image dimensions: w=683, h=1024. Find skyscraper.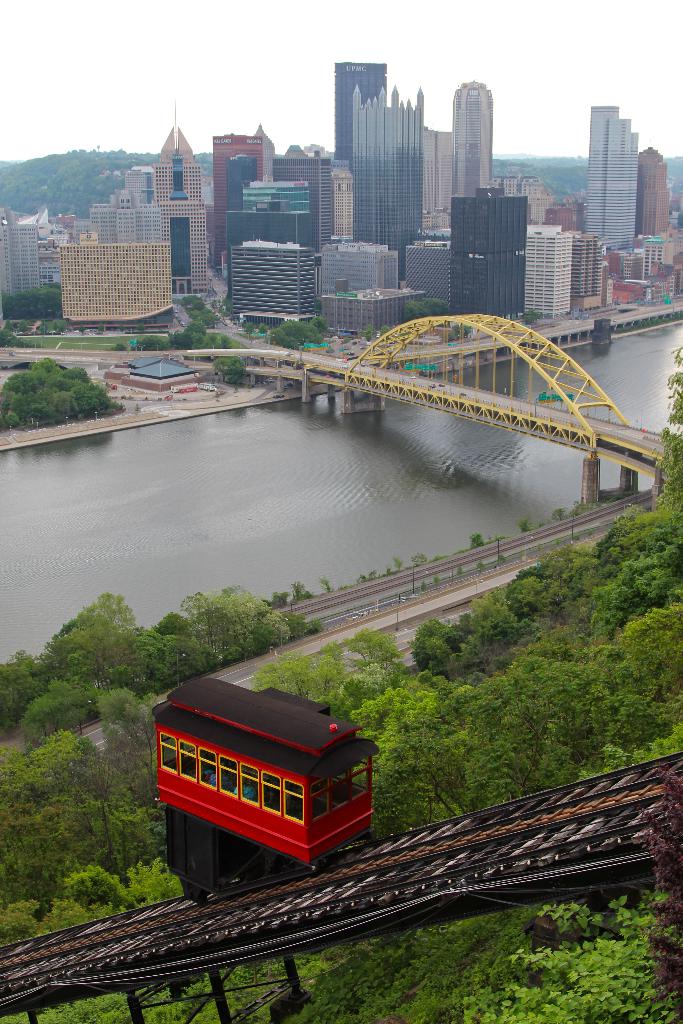
locate(79, 196, 172, 248).
